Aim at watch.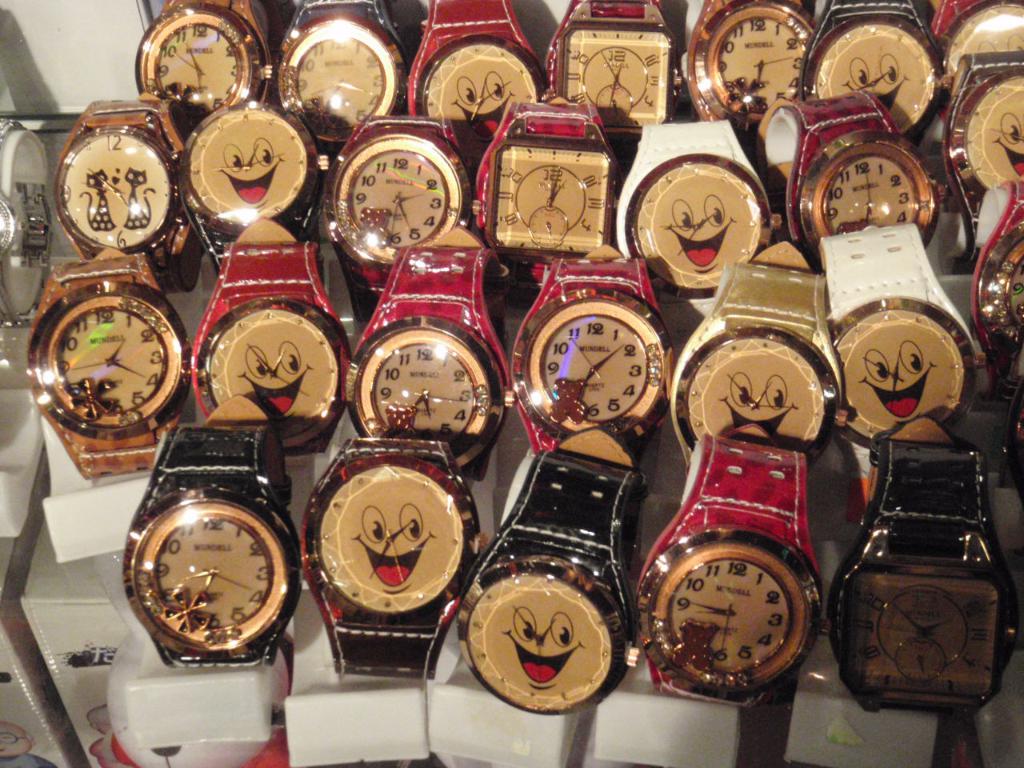
Aimed at bbox=(303, 435, 479, 685).
